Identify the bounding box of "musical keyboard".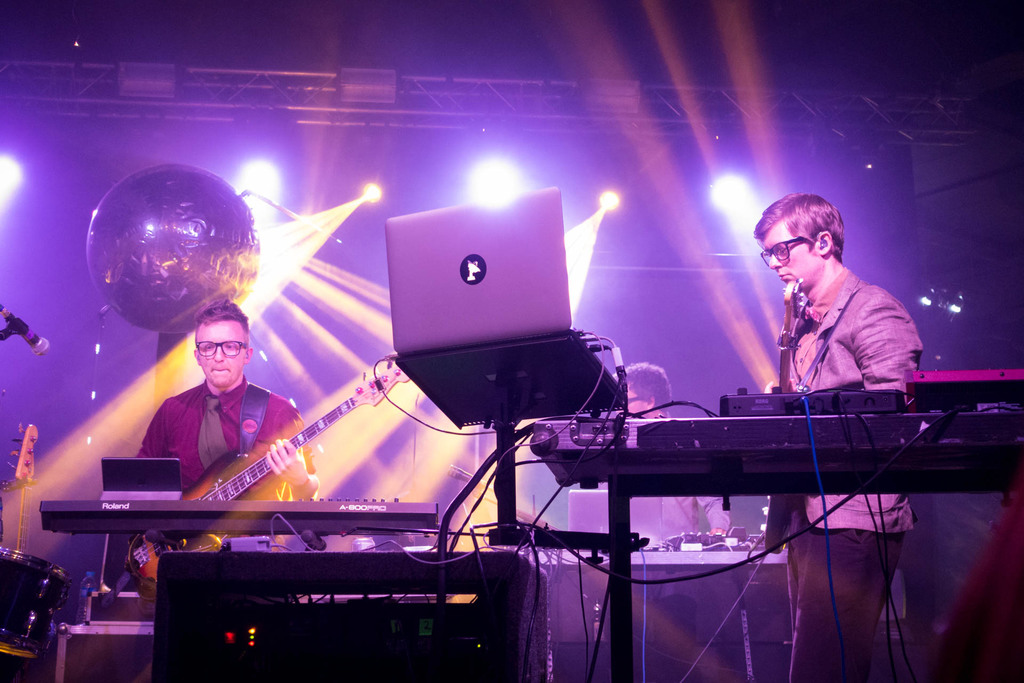
{"x1": 39, "y1": 496, "x2": 435, "y2": 535}.
